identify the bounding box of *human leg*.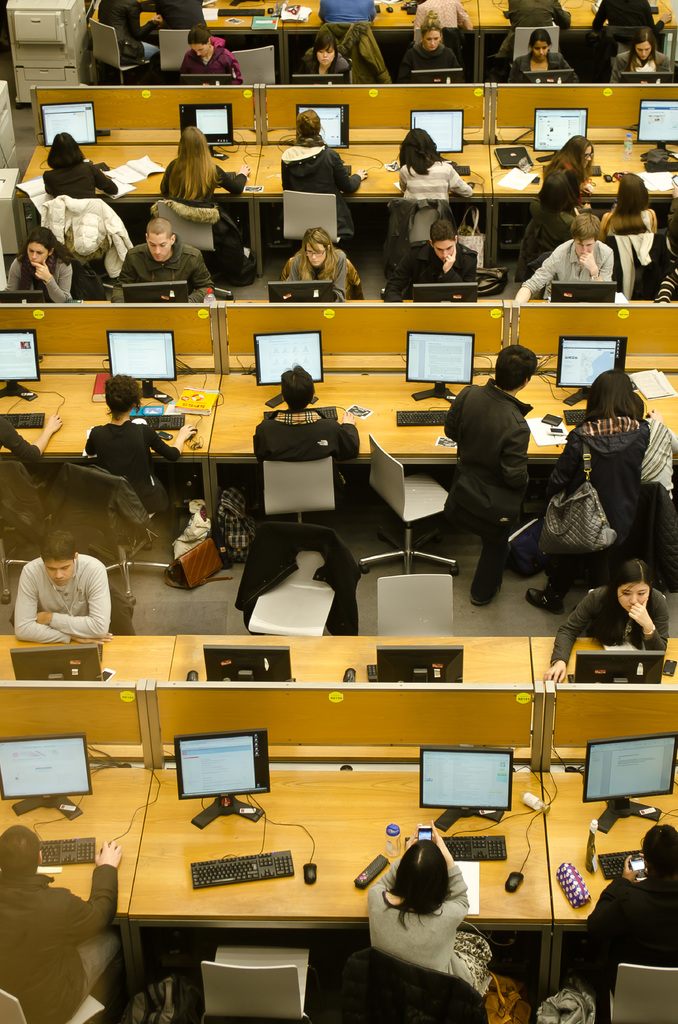
box(526, 563, 571, 618).
